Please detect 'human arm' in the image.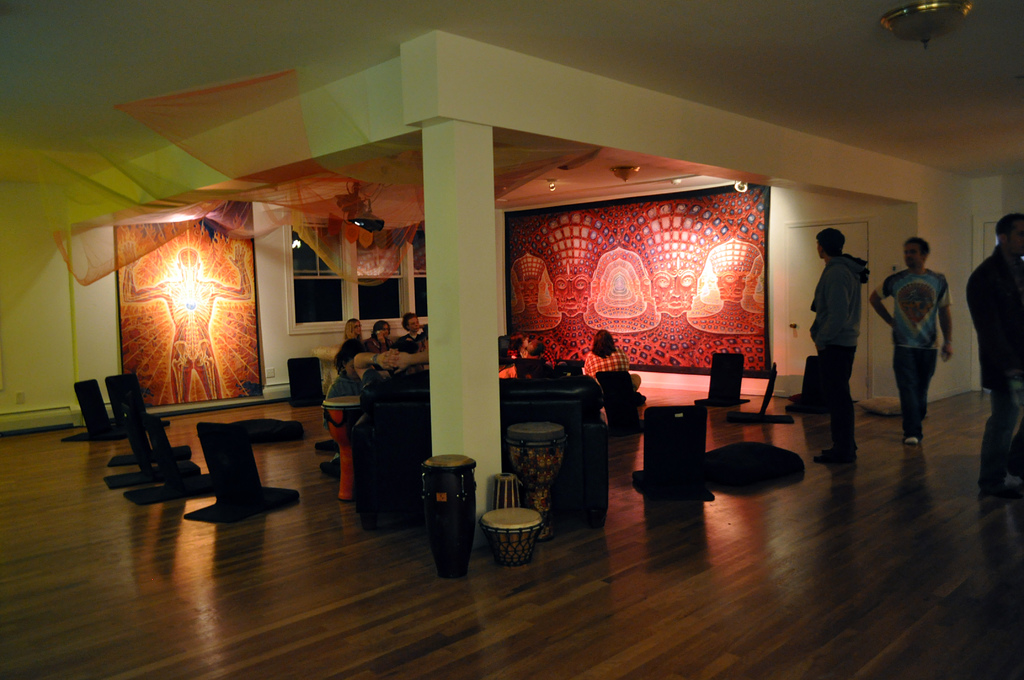
BBox(352, 348, 397, 387).
